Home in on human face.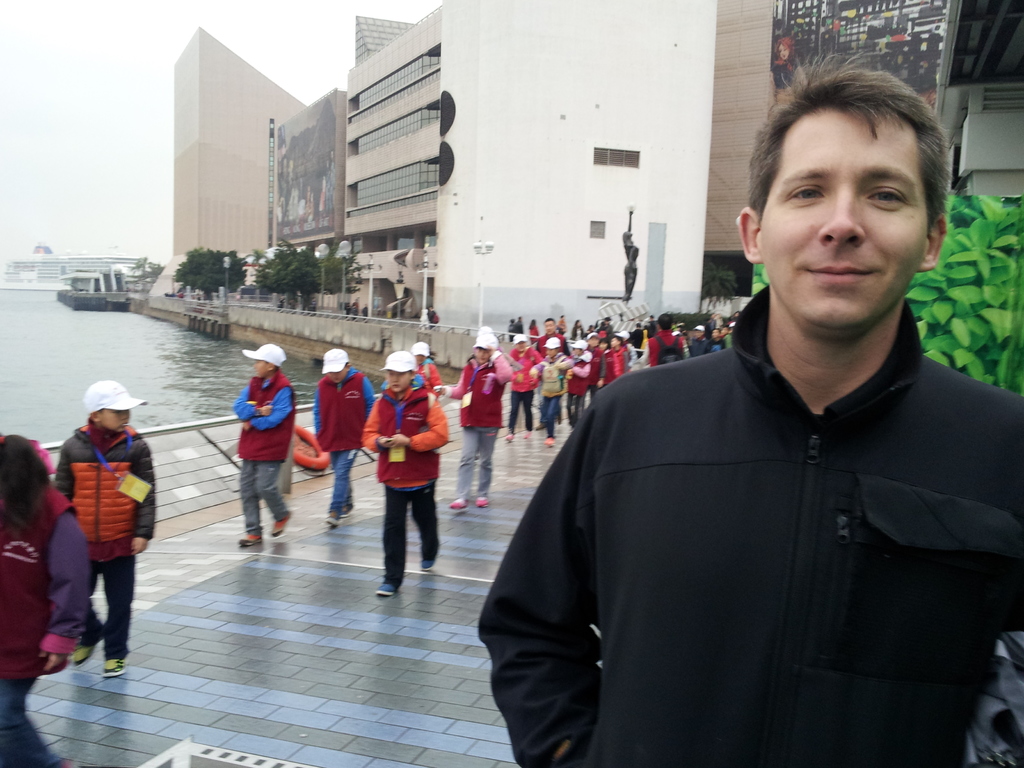
Homed in at pyautogui.locateOnScreen(545, 321, 557, 335).
